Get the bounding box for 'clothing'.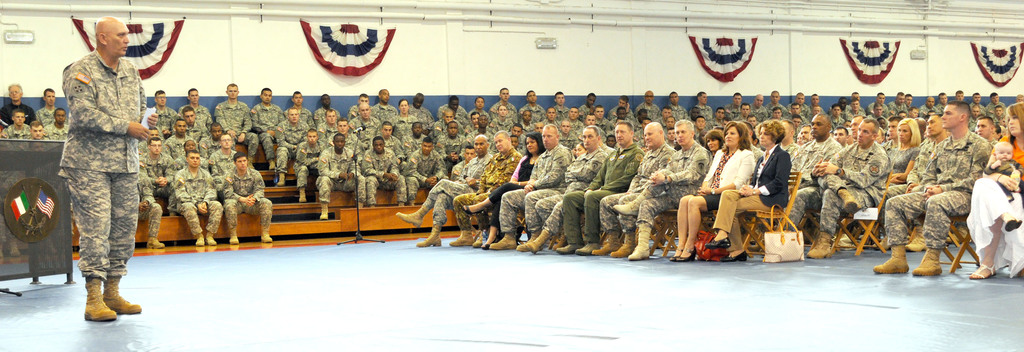
pyautogui.locateOnScreen(48, 13, 152, 301).
